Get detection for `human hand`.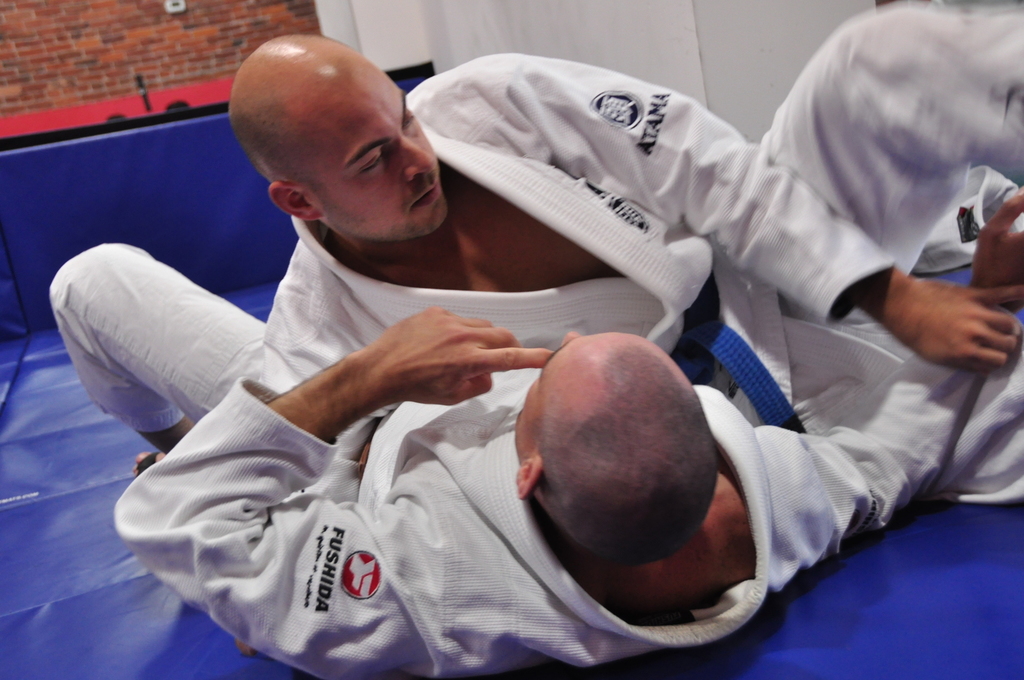
Detection: <box>881,277,1023,378</box>.
